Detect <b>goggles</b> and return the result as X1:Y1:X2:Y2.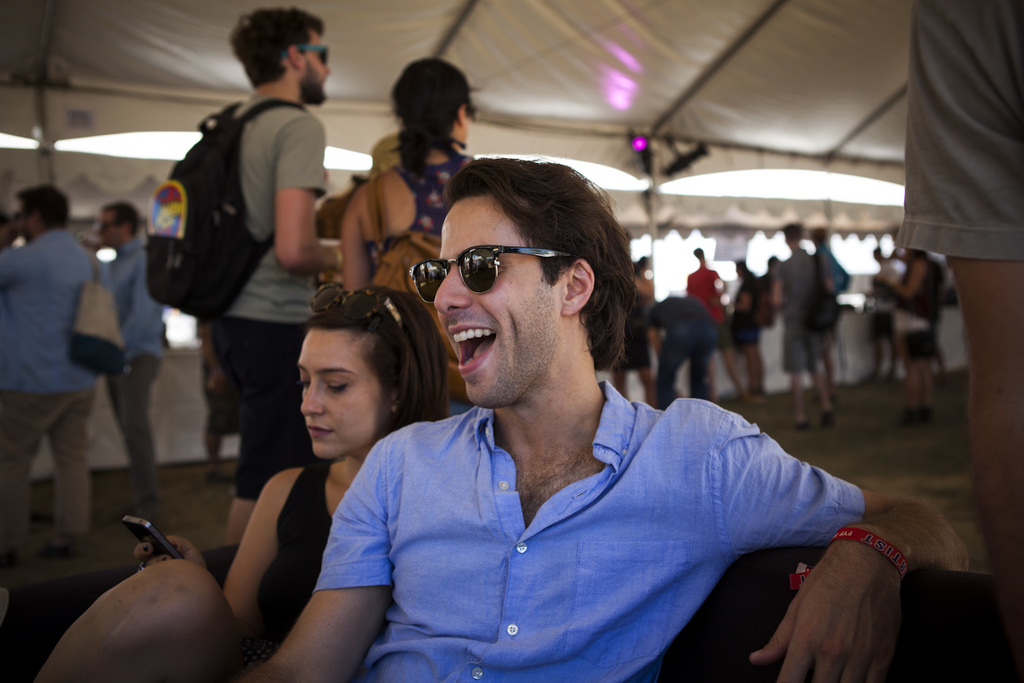
406:247:569:302.
